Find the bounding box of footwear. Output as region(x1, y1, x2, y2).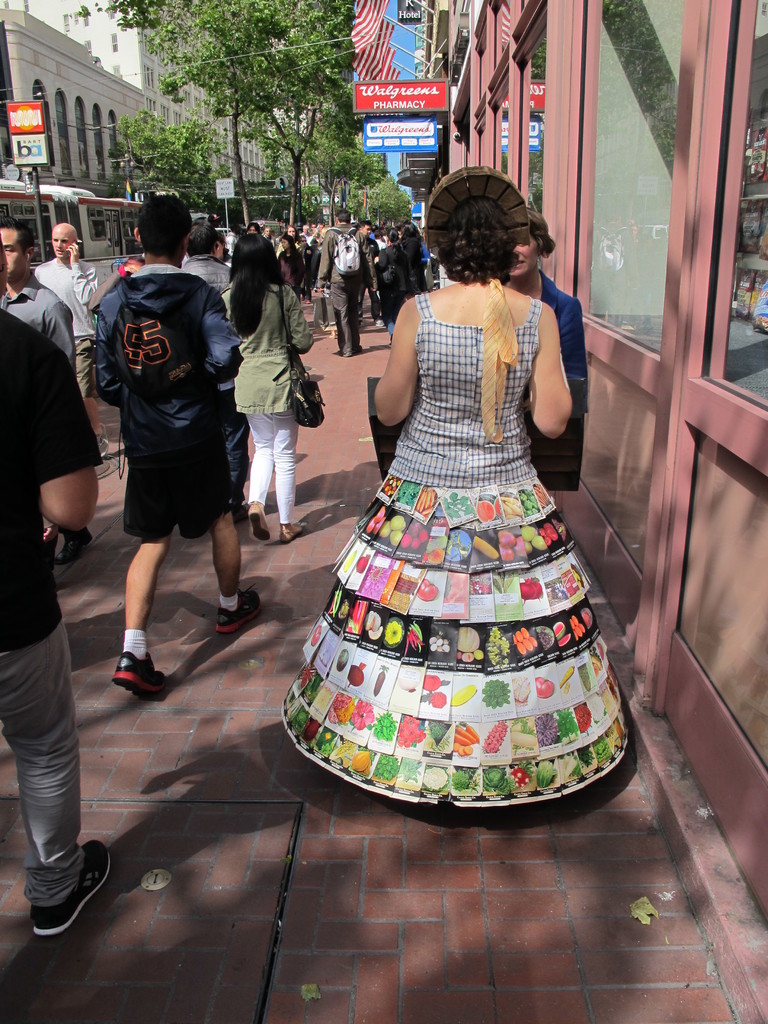
region(55, 527, 93, 563).
